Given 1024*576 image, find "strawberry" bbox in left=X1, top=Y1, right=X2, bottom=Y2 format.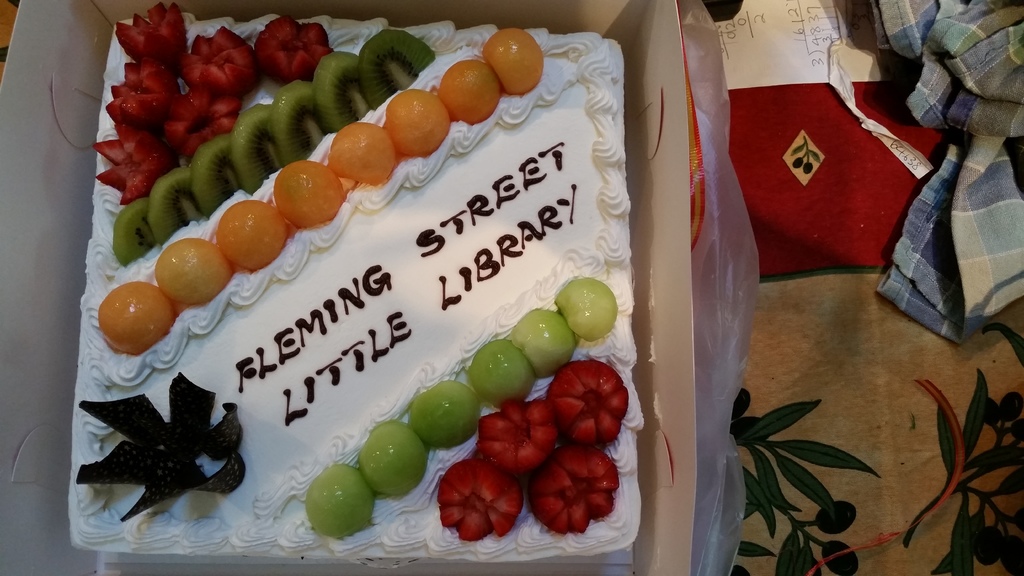
left=548, top=355, right=630, bottom=450.
